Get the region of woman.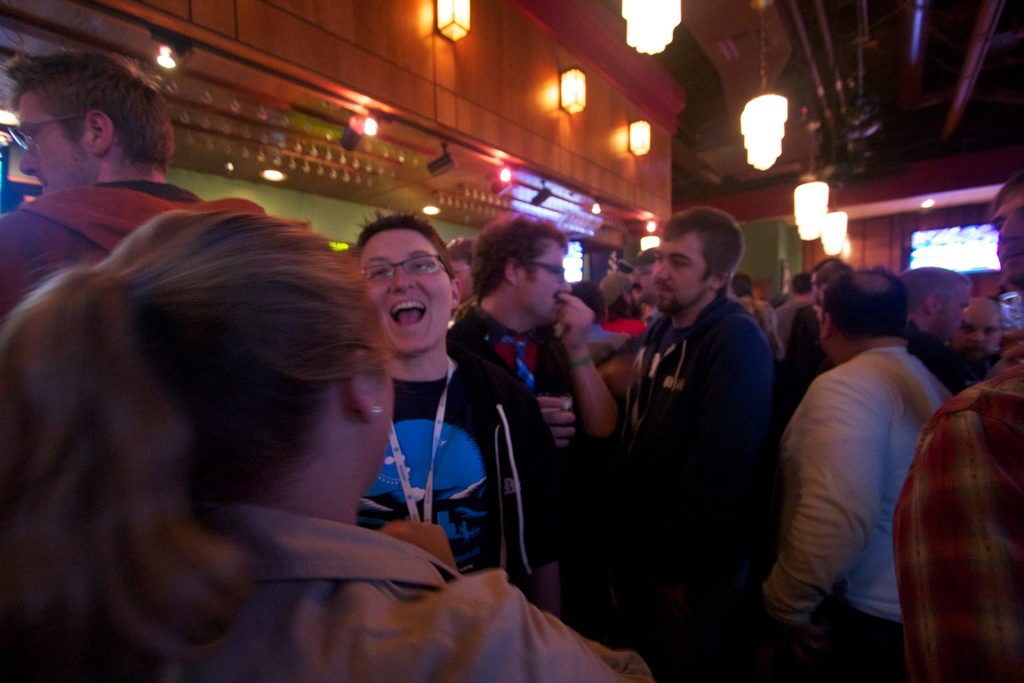
[8,185,574,662].
